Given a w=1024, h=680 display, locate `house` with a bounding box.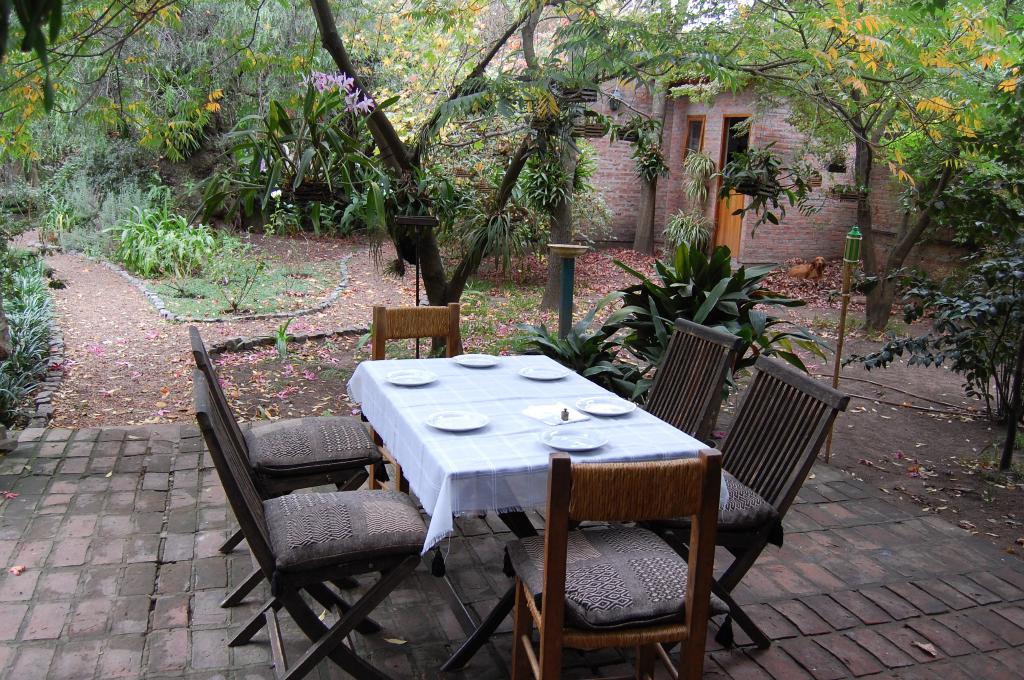
Located: {"left": 460, "top": 73, "right": 1023, "bottom": 287}.
